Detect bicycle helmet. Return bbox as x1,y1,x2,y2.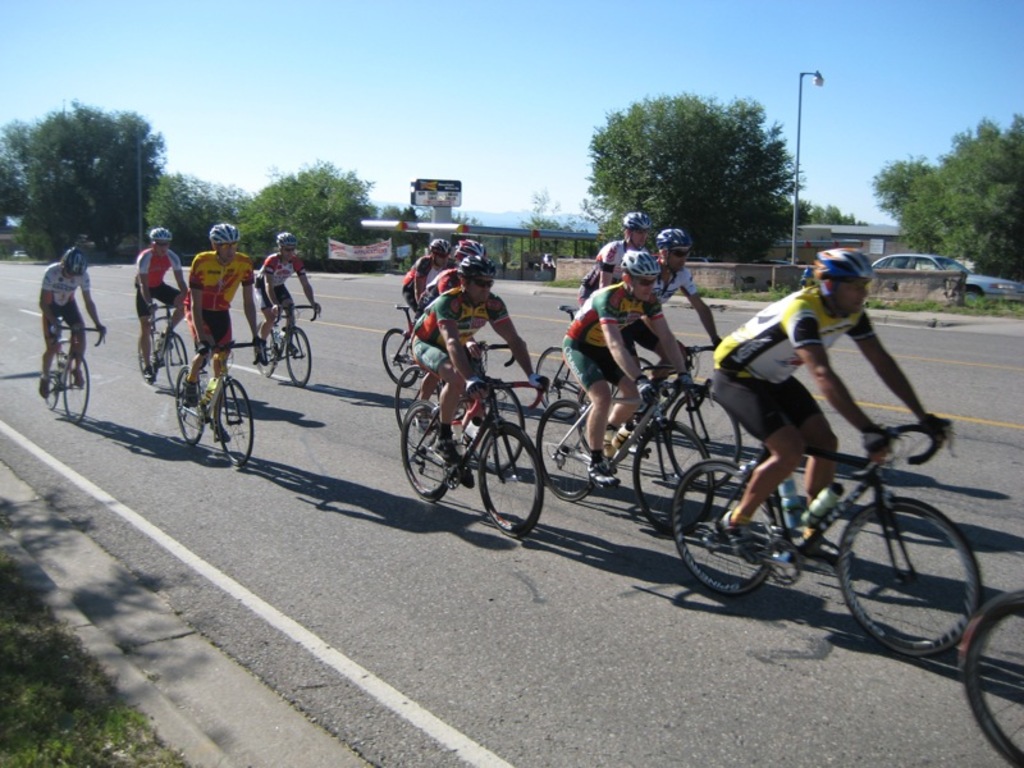
627,207,652,228.
